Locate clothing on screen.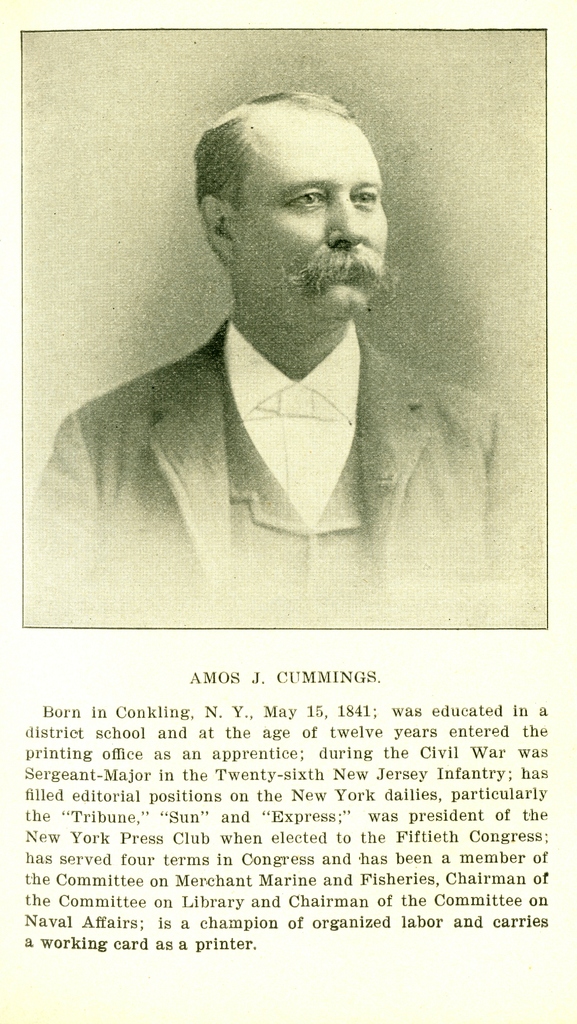
On screen at box=[20, 337, 535, 614].
